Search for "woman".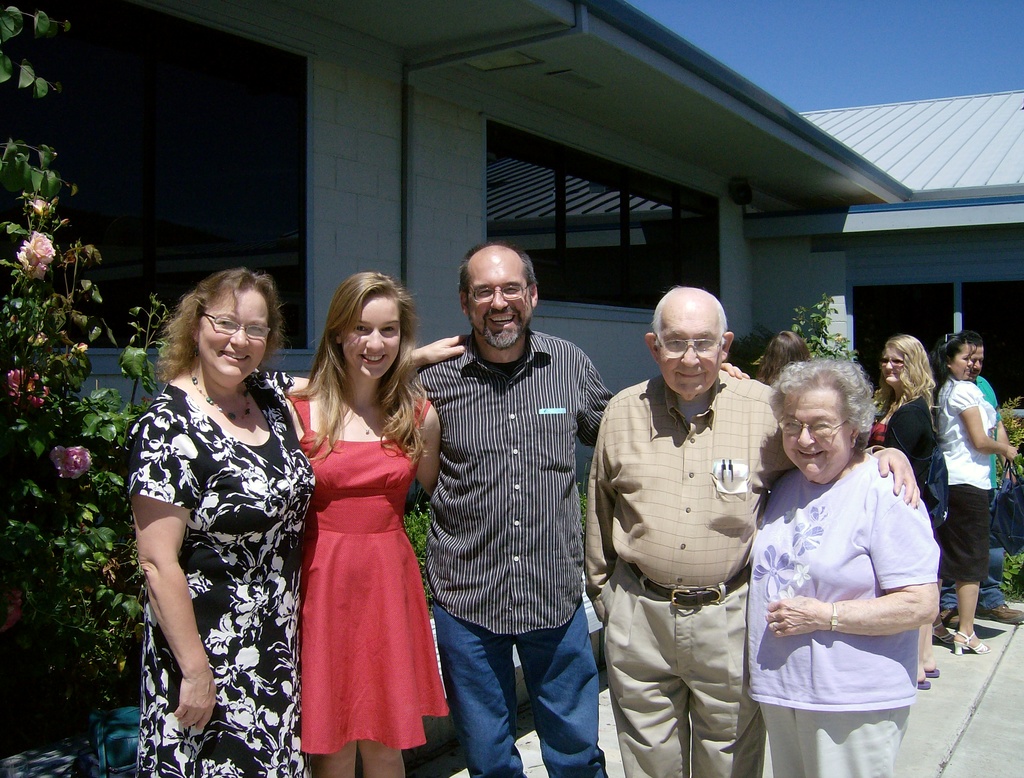
Found at (744, 355, 945, 777).
